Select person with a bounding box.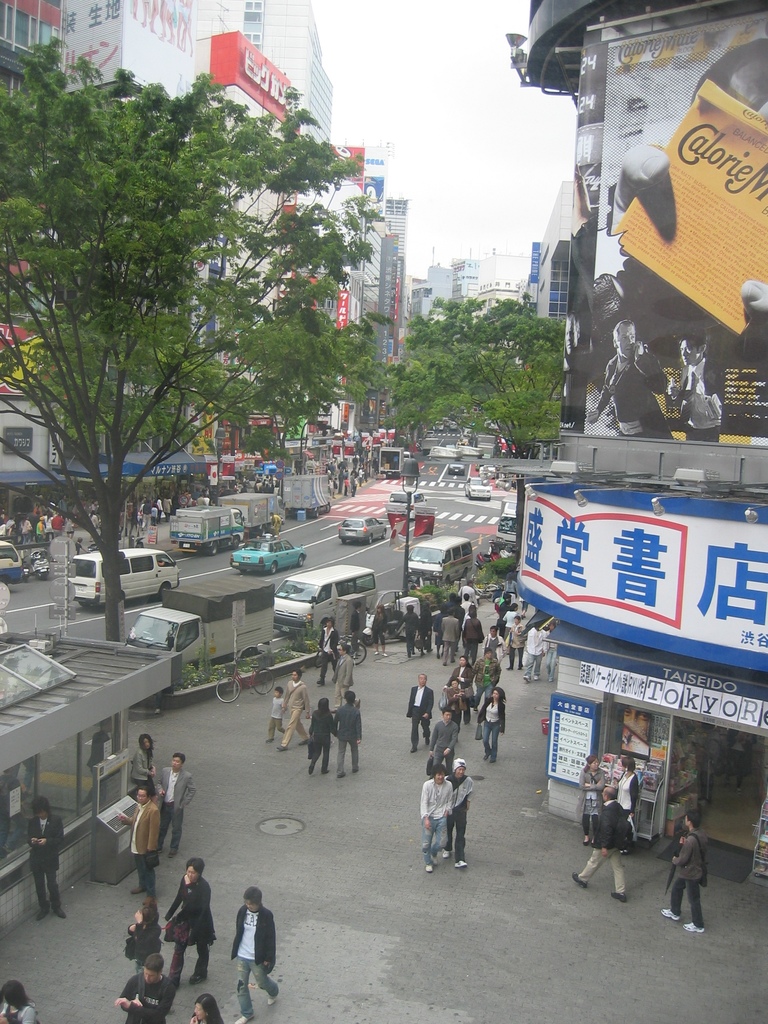
pyautogui.locateOnScreen(658, 803, 707, 937).
